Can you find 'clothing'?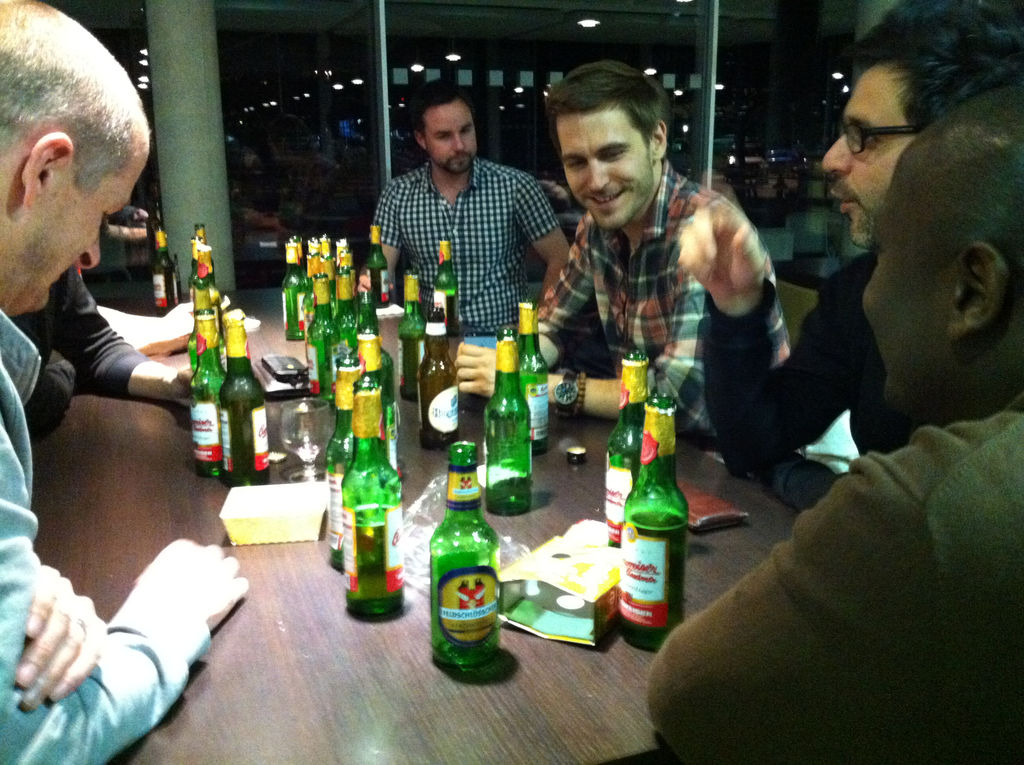
Yes, bounding box: (left=644, top=394, right=1023, bottom=764).
